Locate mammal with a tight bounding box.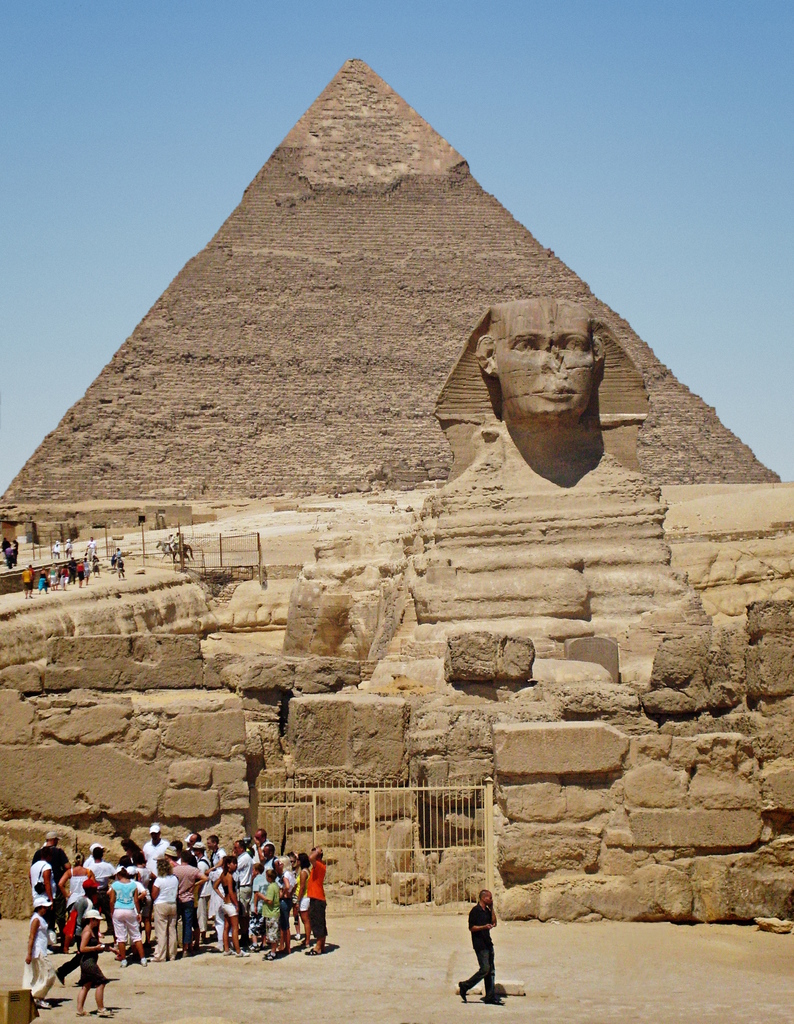
<bbox>6, 541, 12, 566</bbox>.
